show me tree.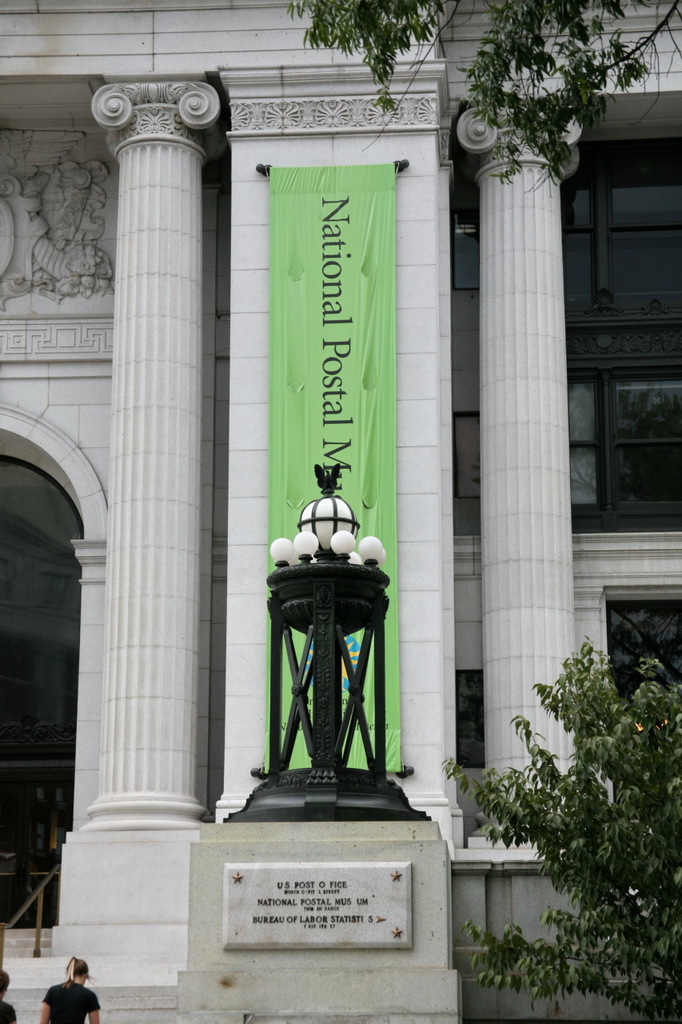
tree is here: (left=464, top=587, right=672, bottom=992).
